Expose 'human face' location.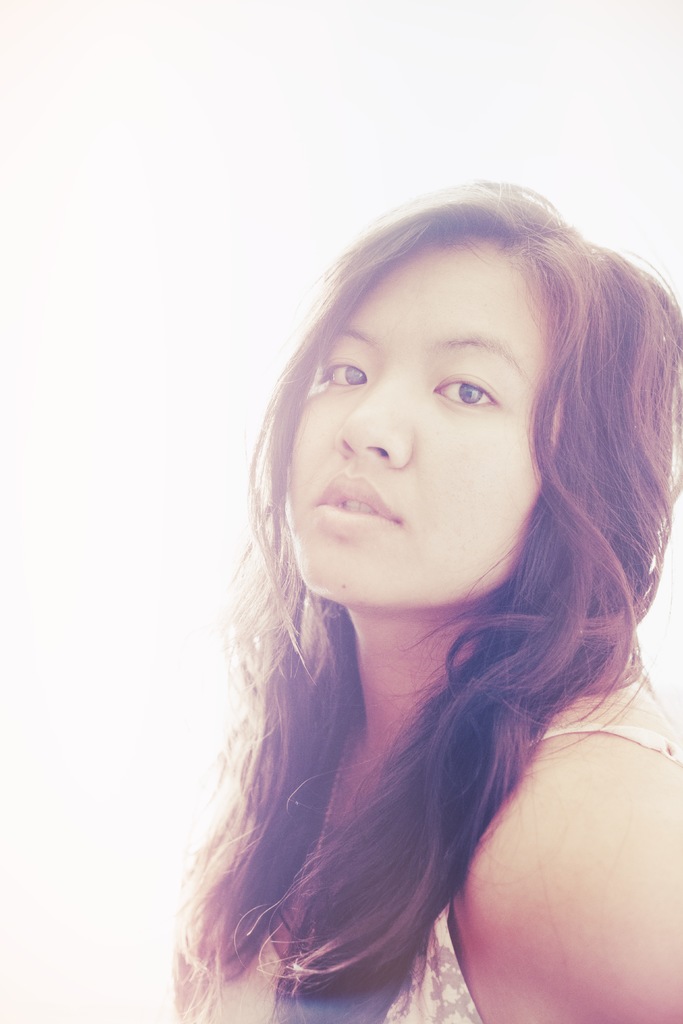
Exposed at bbox=[268, 237, 536, 610].
